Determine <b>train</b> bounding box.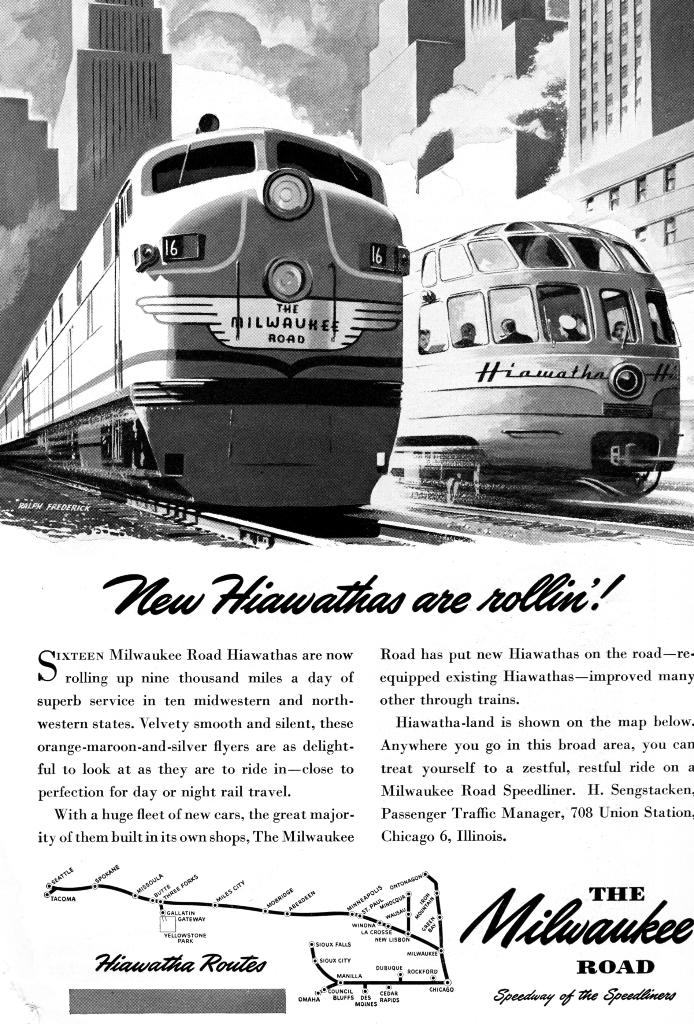
Determined: [x1=407, y1=213, x2=681, y2=481].
